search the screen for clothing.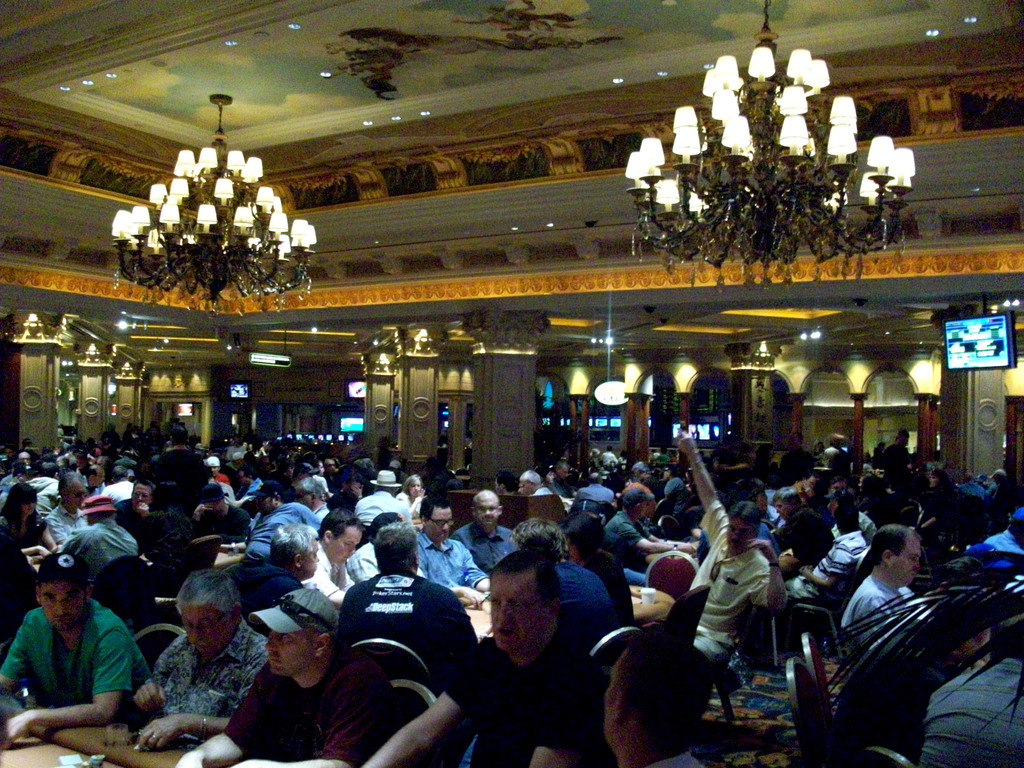
Found at {"x1": 22, "y1": 471, "x2": 56, "y2": 518}.
